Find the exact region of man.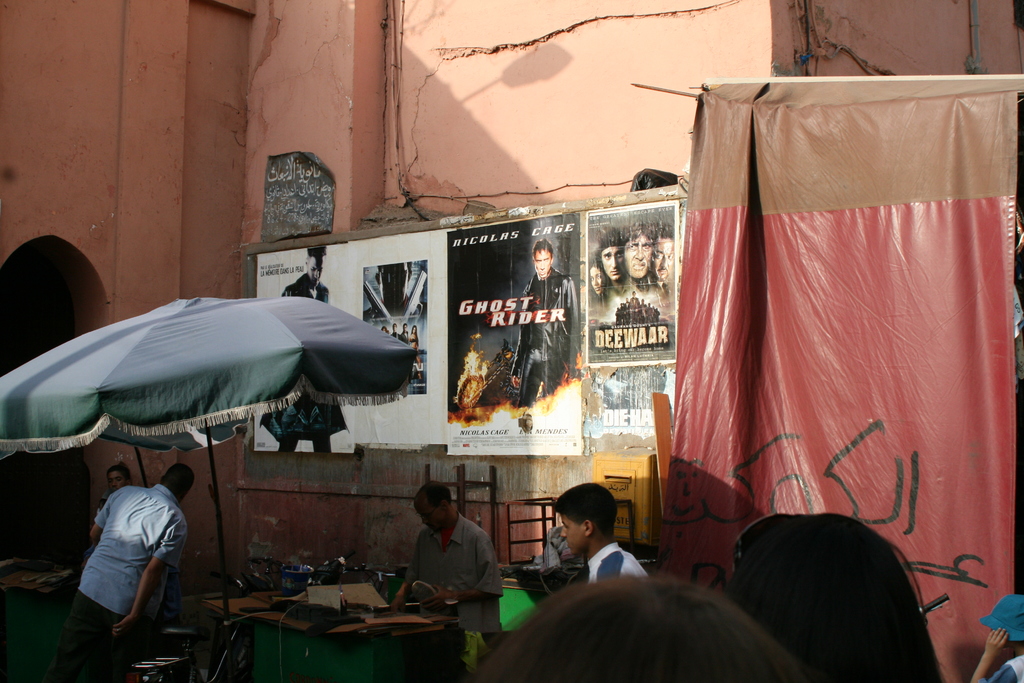
Exact region: (x1=259, y1=244, x2=351, y2=457).
